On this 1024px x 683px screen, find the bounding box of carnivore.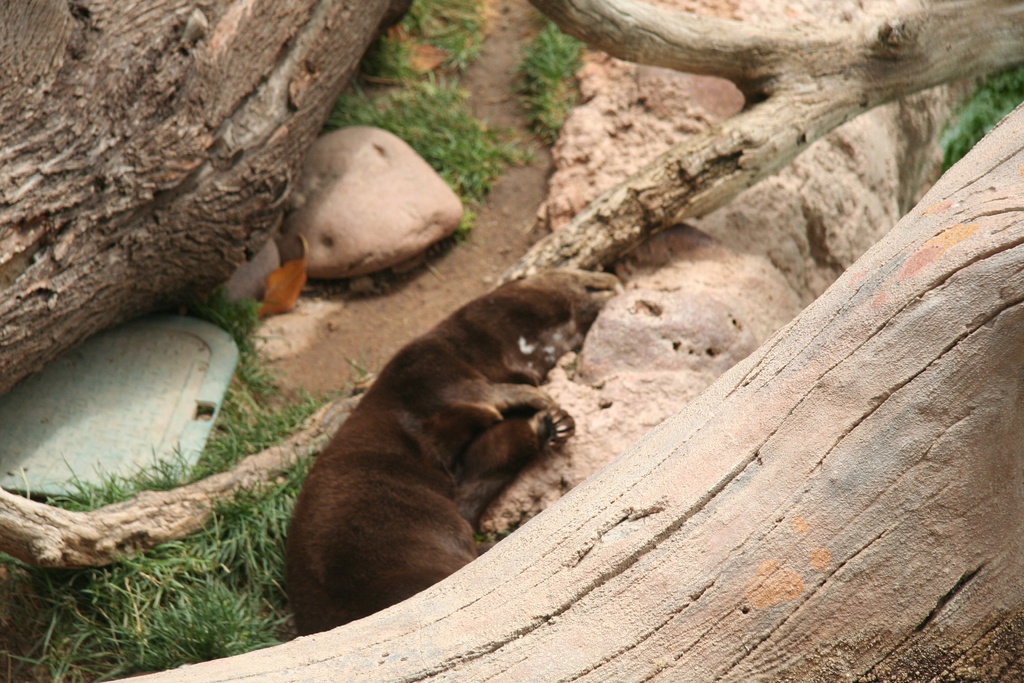
Bounding box: locate(289, 253, 643, 636).
